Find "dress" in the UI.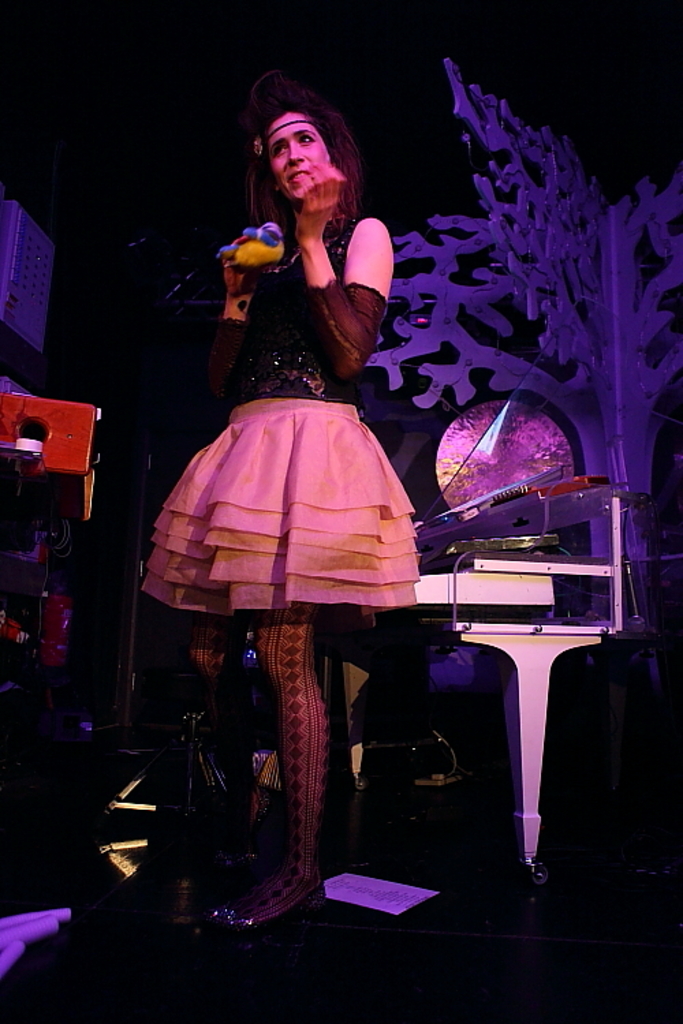
UI element at locate(141, 217, 422, 620).
